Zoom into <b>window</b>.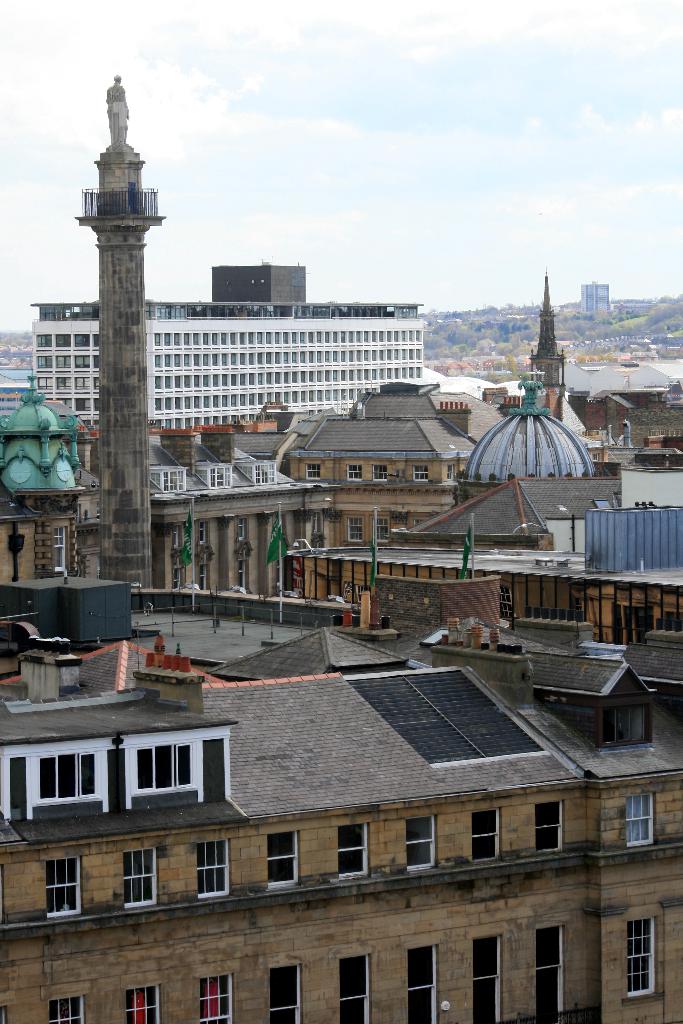
Zoom target: [191, 974, 229, 1023].
